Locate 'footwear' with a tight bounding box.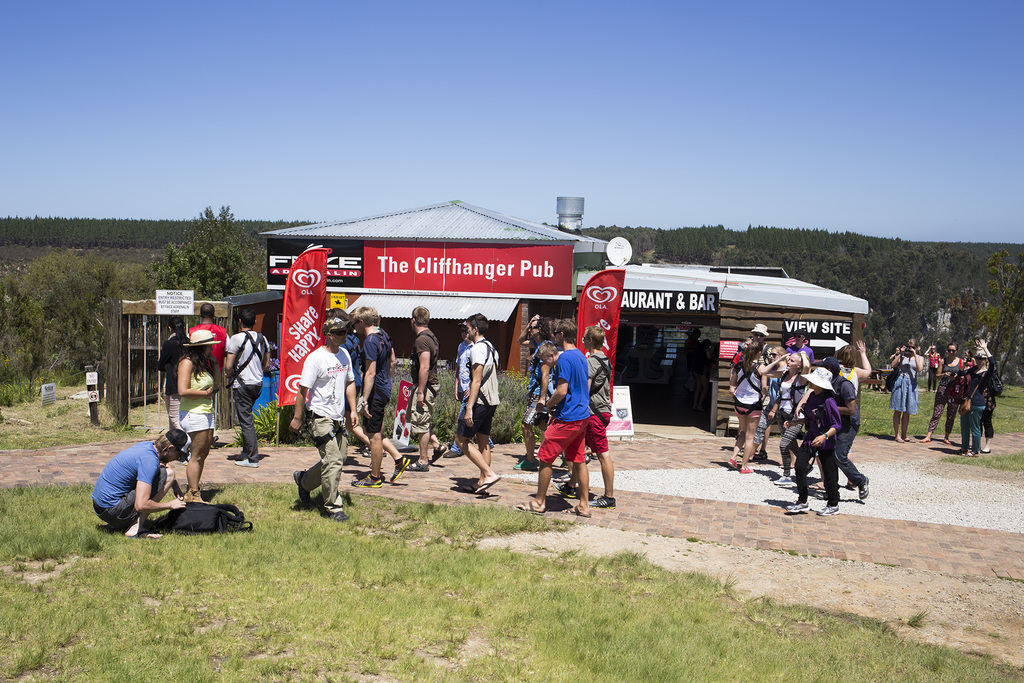
559 502 593 516.
